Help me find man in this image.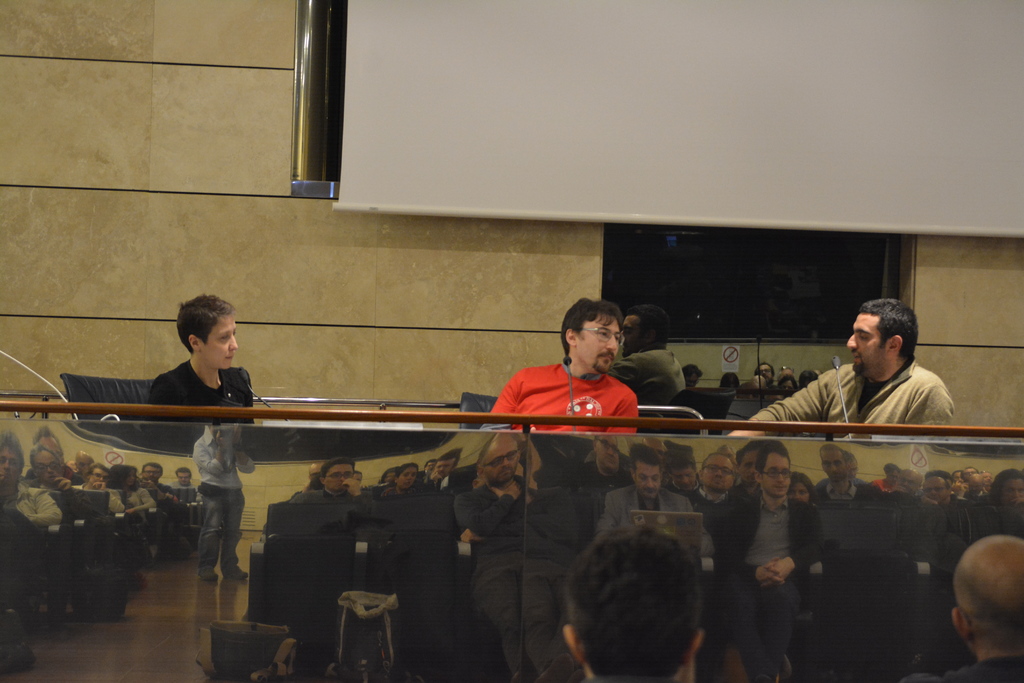
Found it: rect(797, 368, 817, 391).
